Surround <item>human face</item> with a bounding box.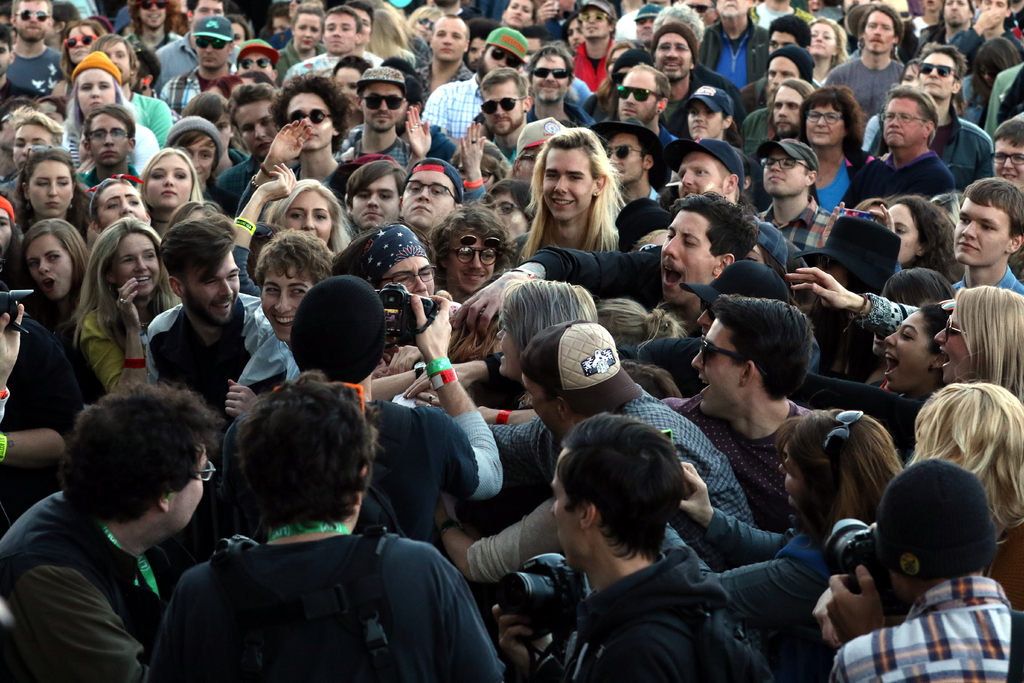
(532, 52, 565, 103).
